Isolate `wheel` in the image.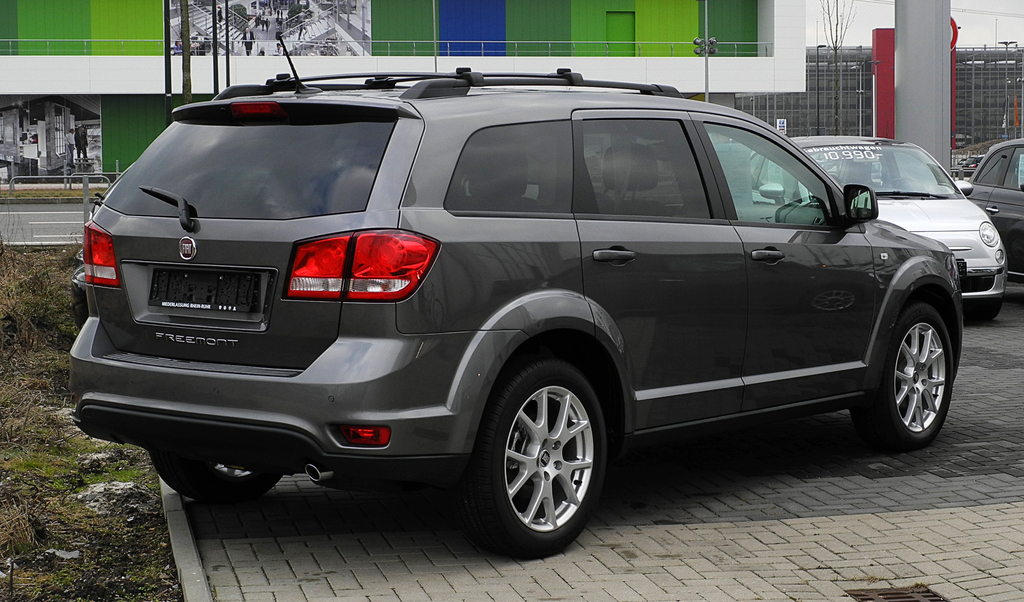
Isolated region: region(850, 301, 955, 448).
